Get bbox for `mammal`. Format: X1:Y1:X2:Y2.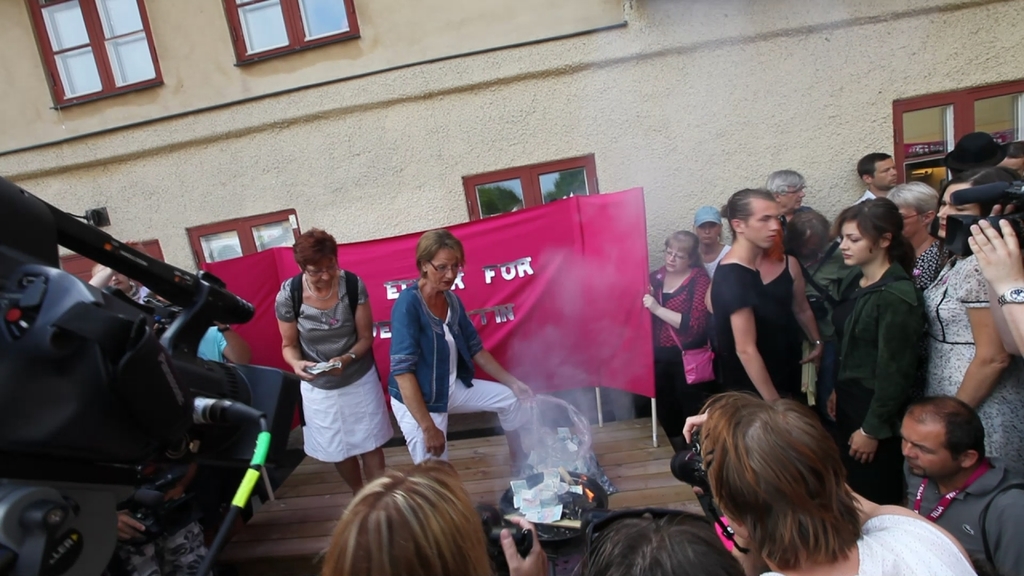
90:259:156:309.
